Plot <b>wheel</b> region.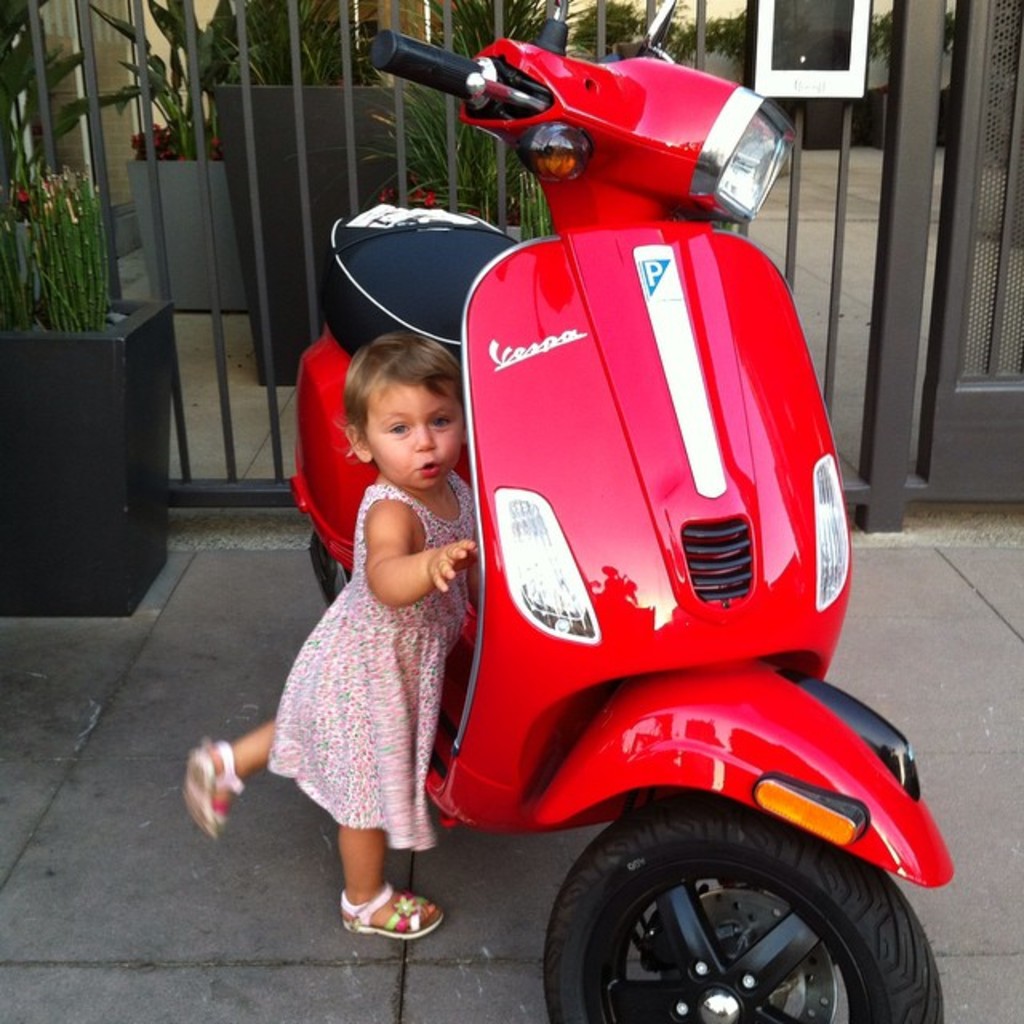
Plotted at <bbox>523, 787, 907, 1023</bbox>.
